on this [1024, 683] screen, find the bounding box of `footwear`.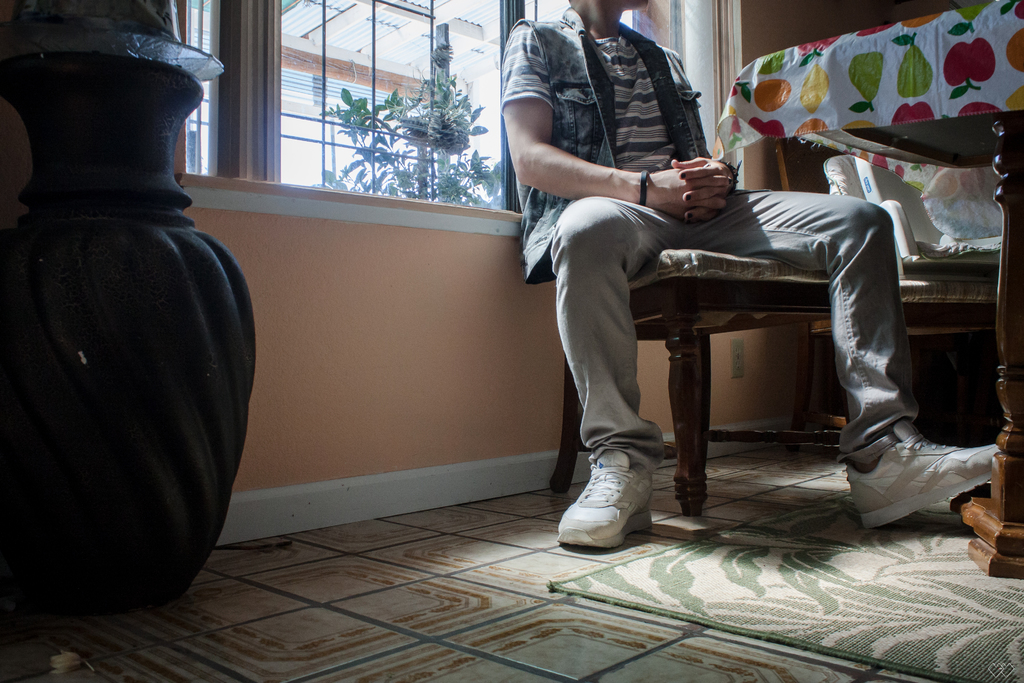
Bounding box: bbox(563, 448, 658, 555).
